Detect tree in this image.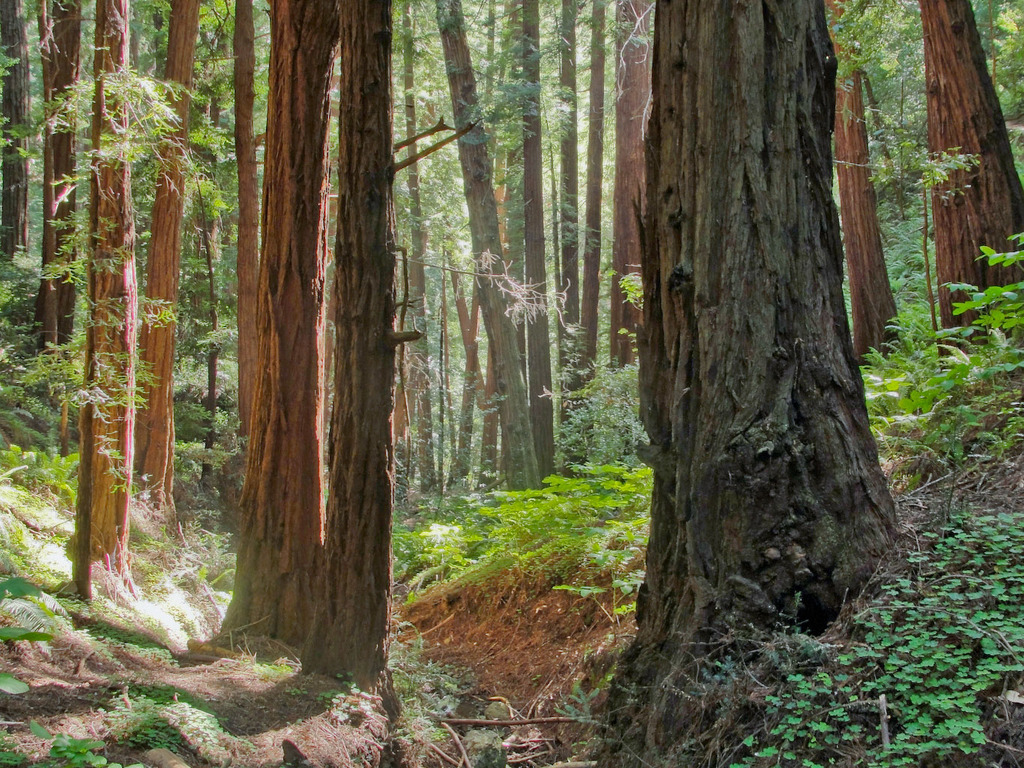
Detection: Rect(917, 0, 1023, 364).
